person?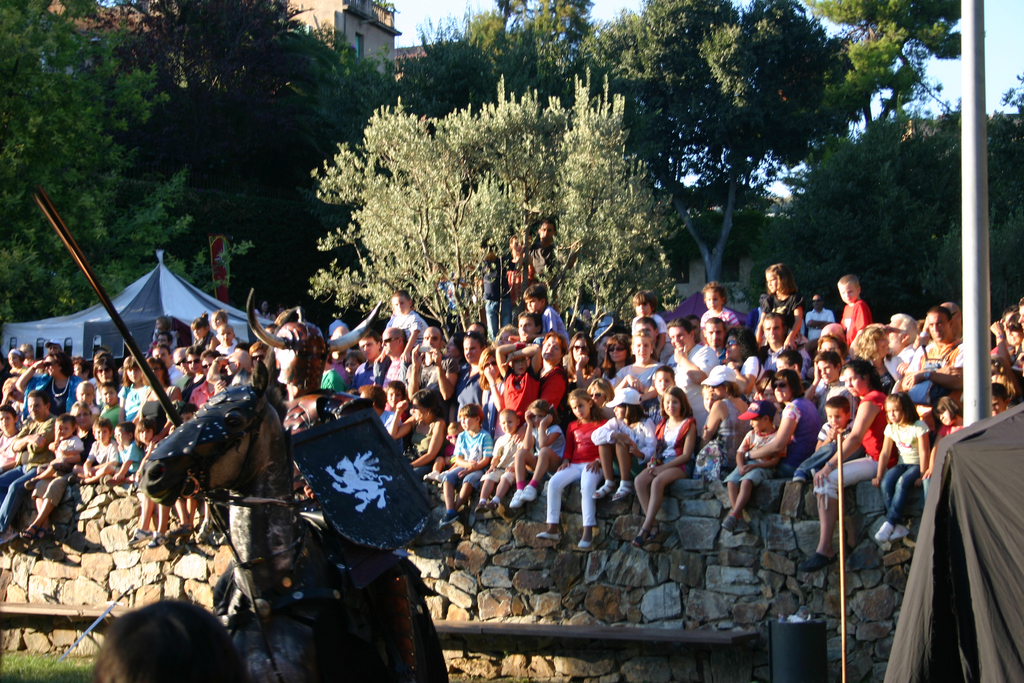
[642, 369, 717, 565]
